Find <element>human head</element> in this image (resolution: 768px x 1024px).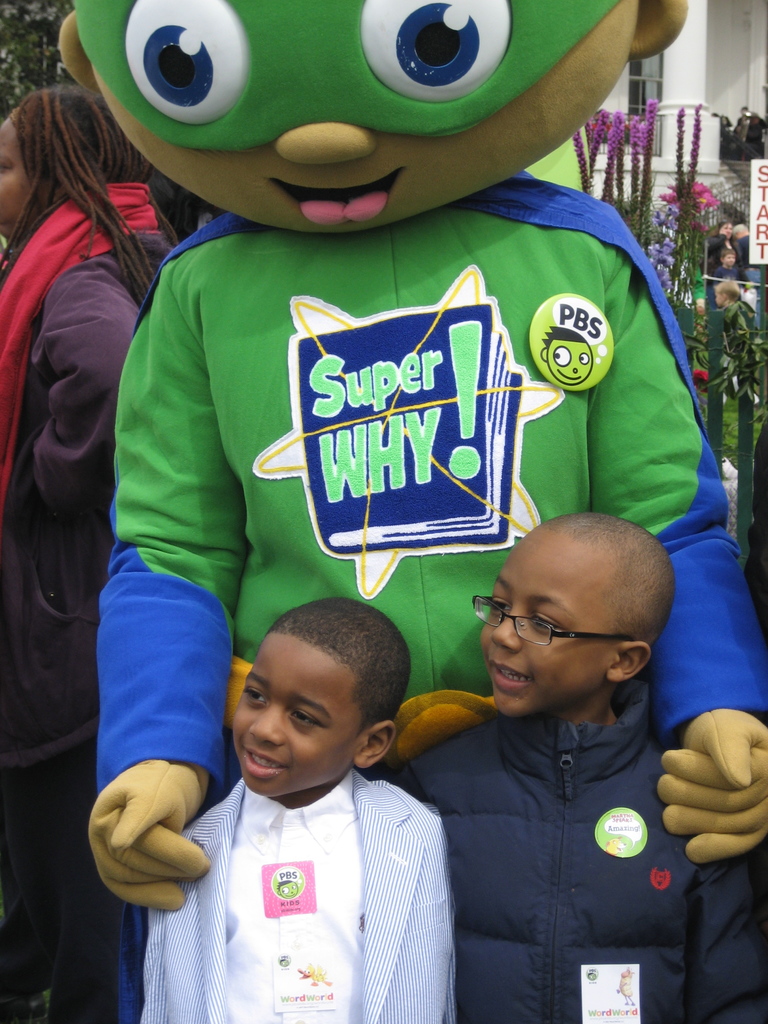
472/508/677/721.
